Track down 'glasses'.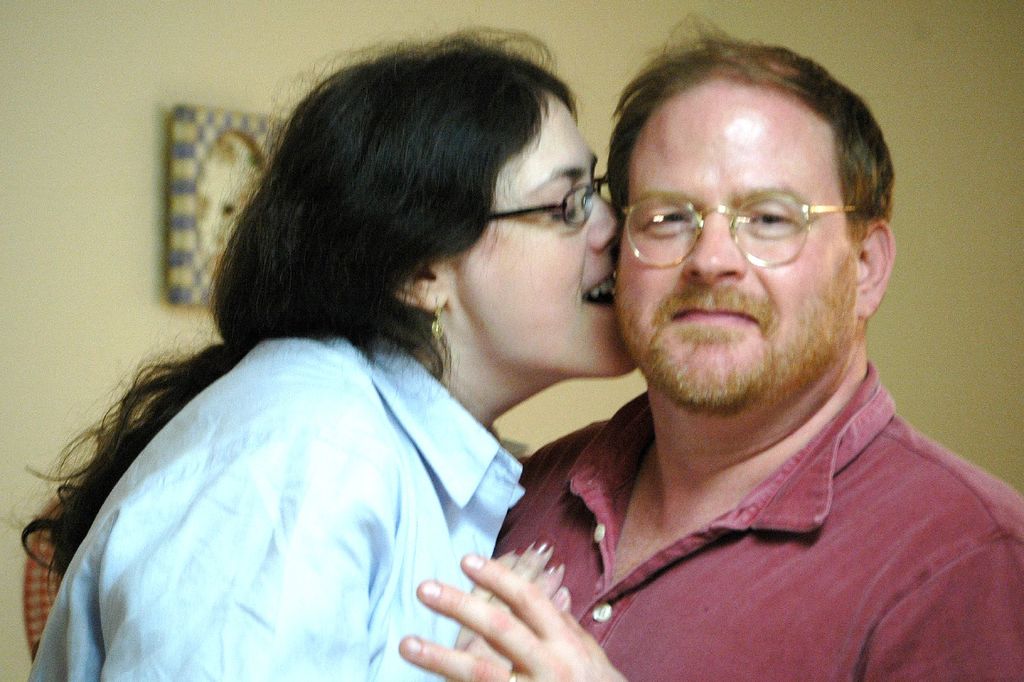
Tracked to rect(481, 175, 611, 234).
